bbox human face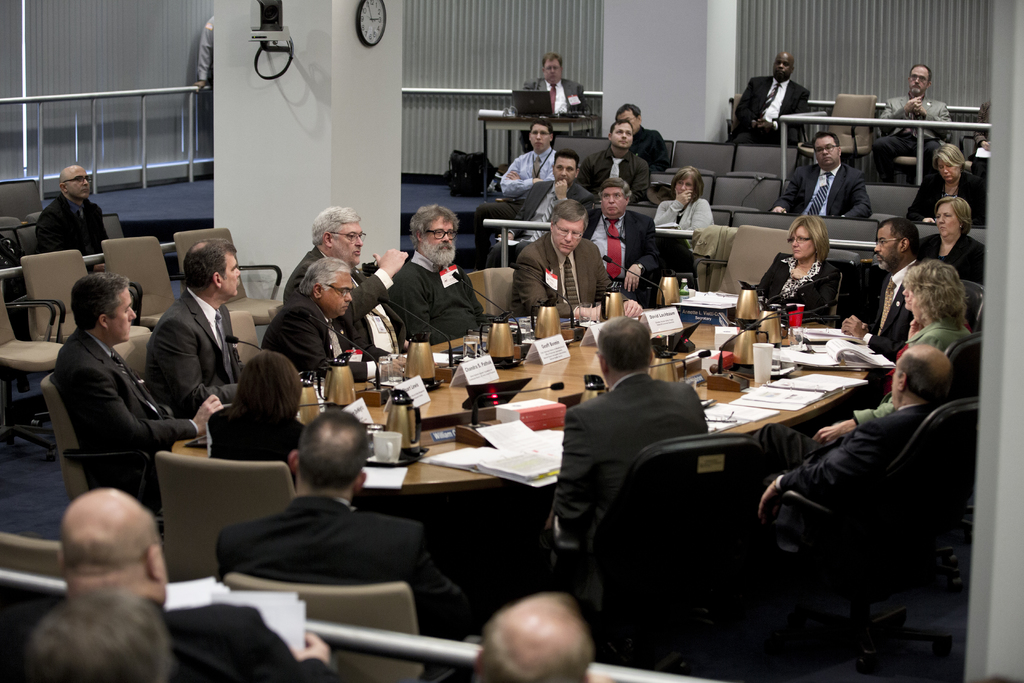
x1=67 y1=168 x2=89 y2=201
